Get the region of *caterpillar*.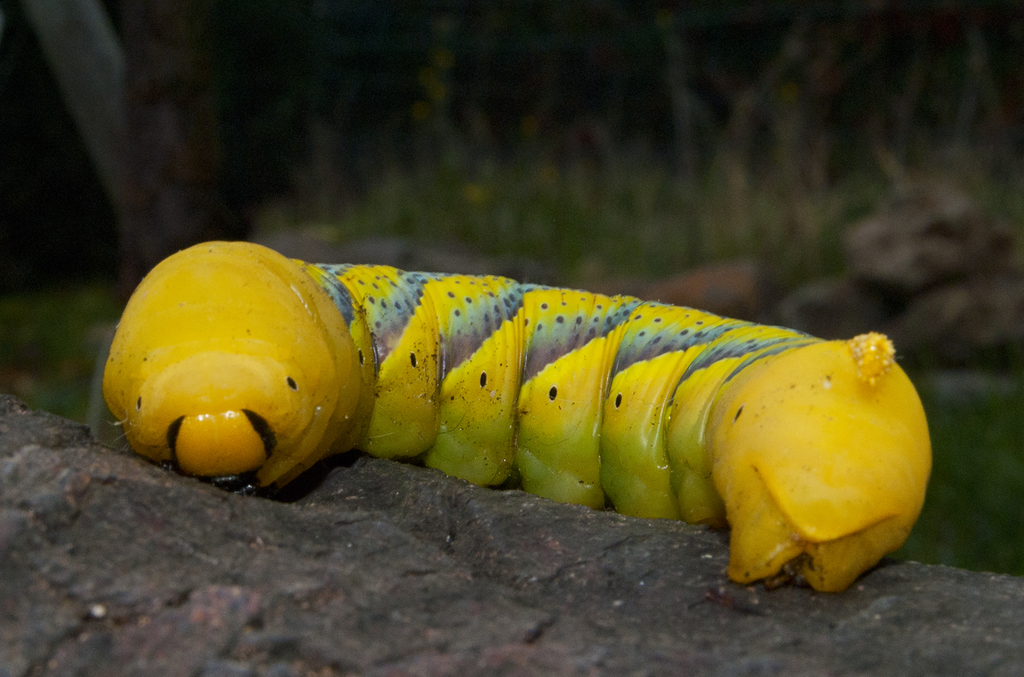
x1=101, y1=236, x2=934, y2=597.
